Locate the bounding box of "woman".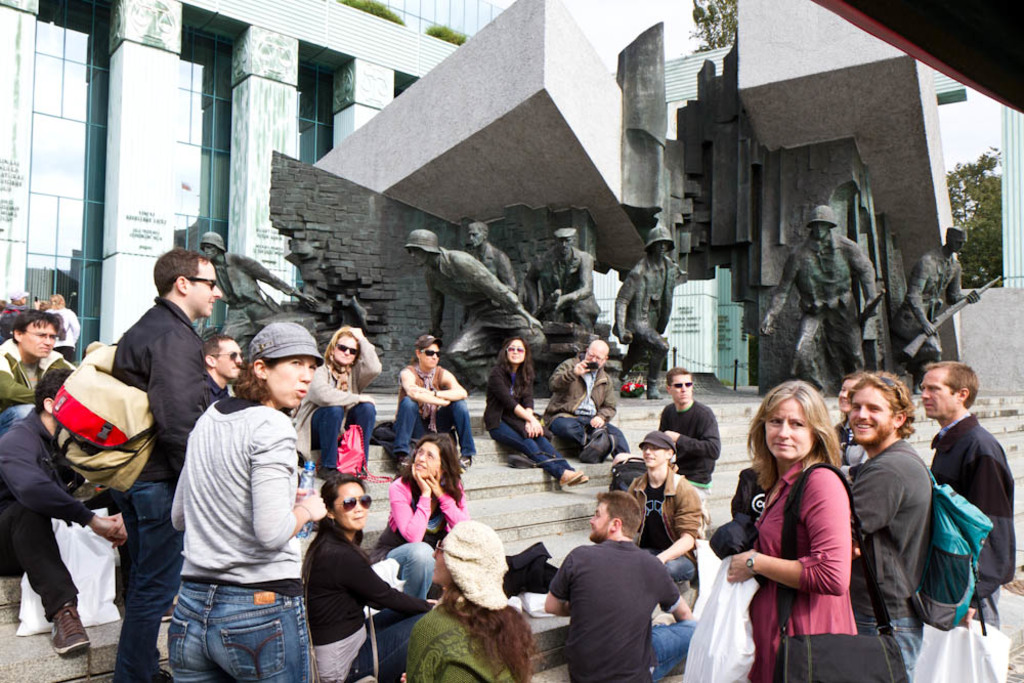
Bounding box: l=297, t=471, r=436, b=682.
